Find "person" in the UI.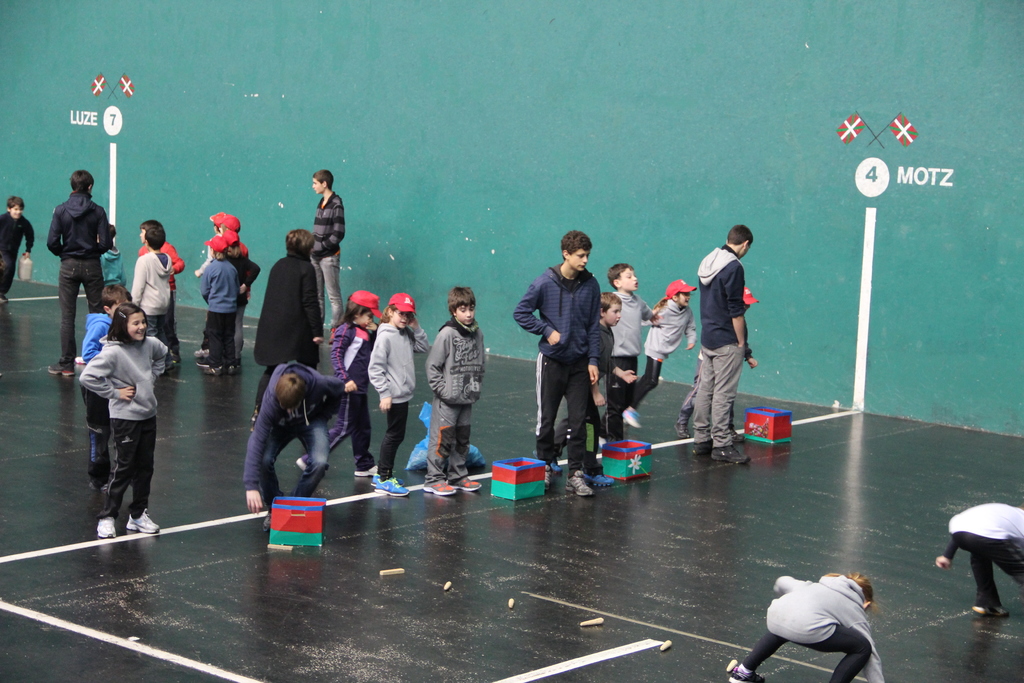
UI element at x1=939, y1=498, x2=1022, y2=618.
